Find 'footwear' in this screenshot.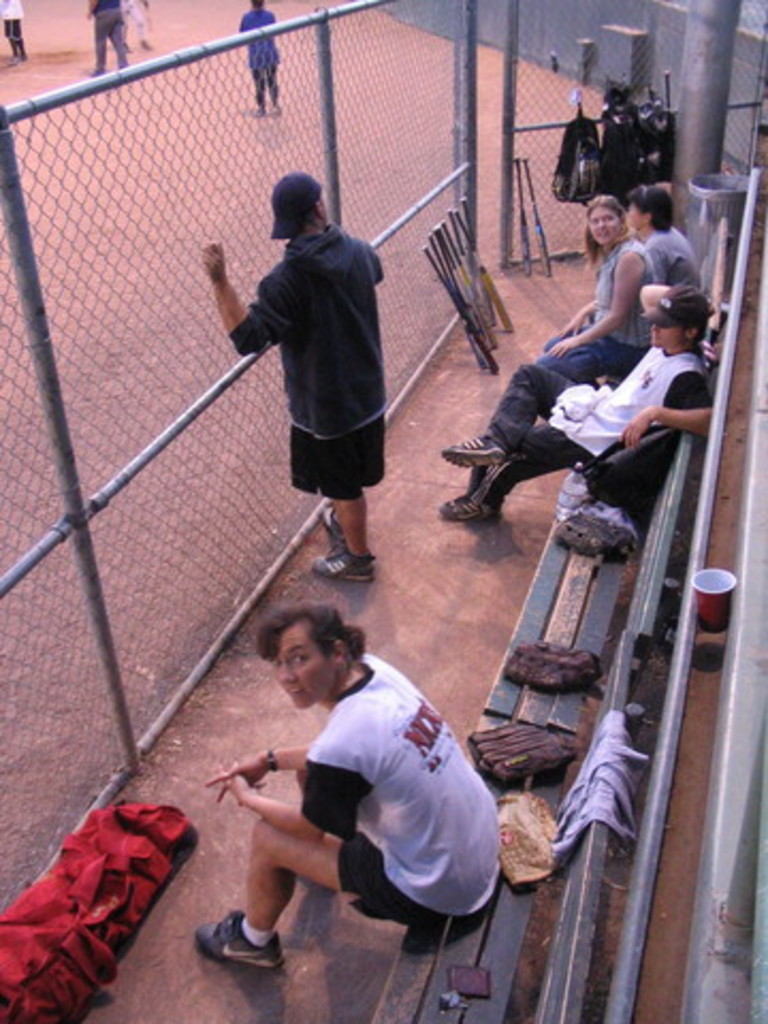
The bounding box for 'footwear' is left=192, top=909, right=284, bottom=988.
